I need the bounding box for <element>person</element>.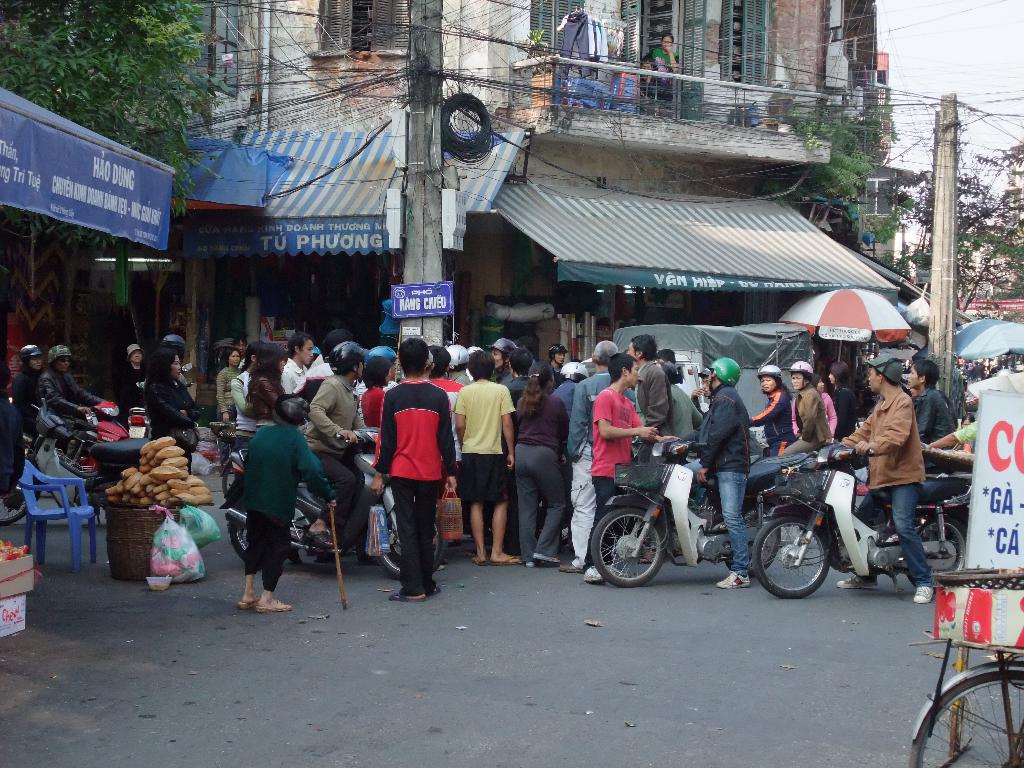
Here it is: <bbox>142, 346, 205, 453</bbox>.
